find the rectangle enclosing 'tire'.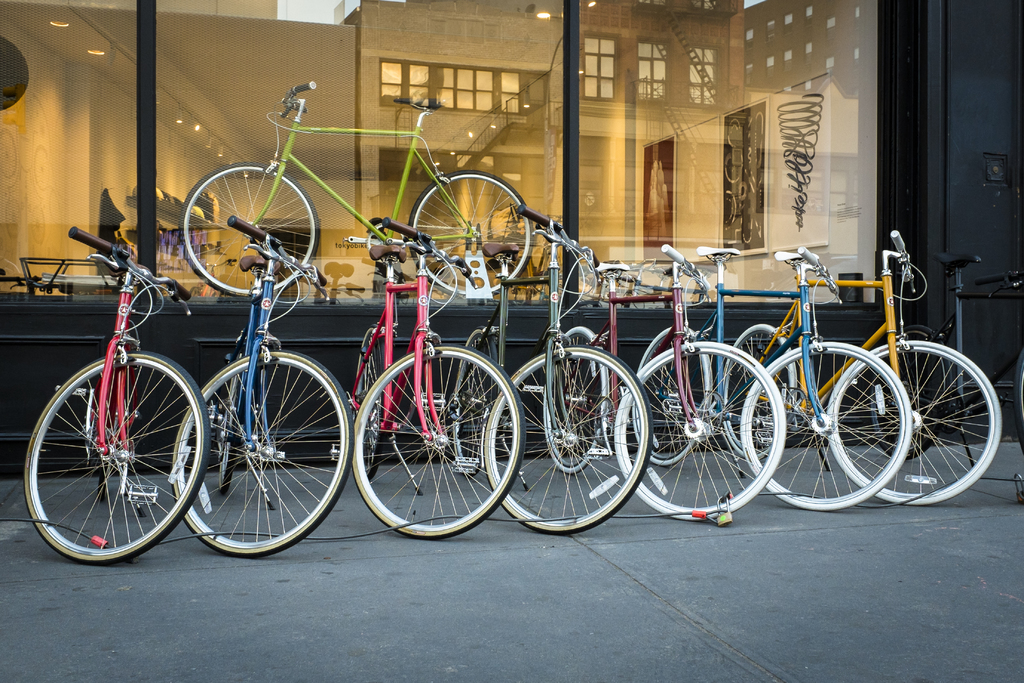
select_region(1005, 348, 1023, 457).
